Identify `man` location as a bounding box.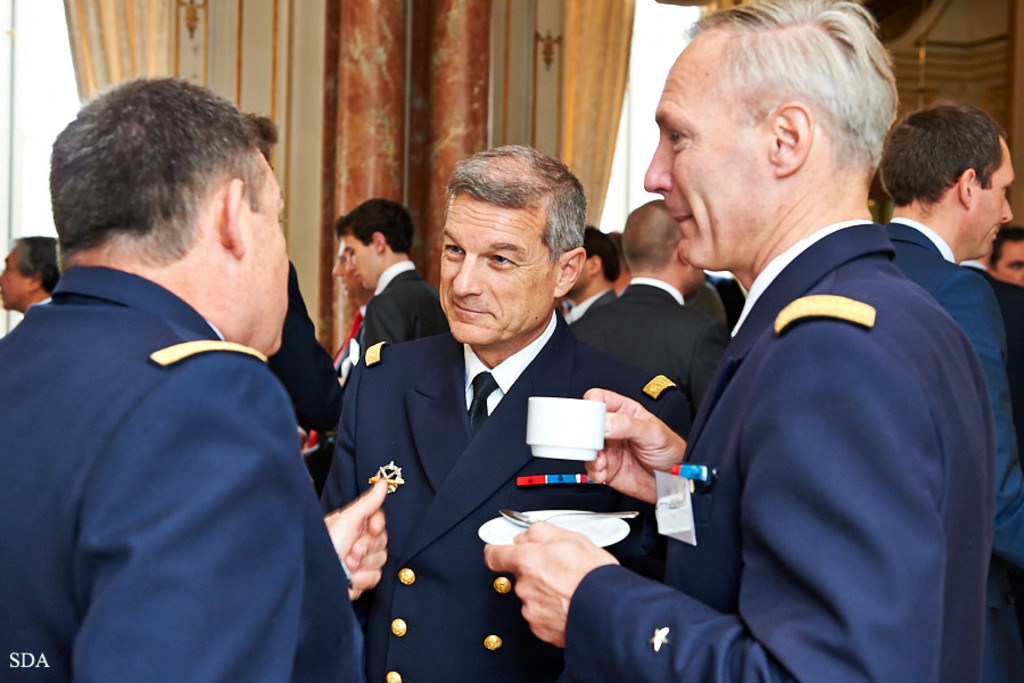
{"x1": 479, "y1": 0, "x2": 999, "y2": 682}.
